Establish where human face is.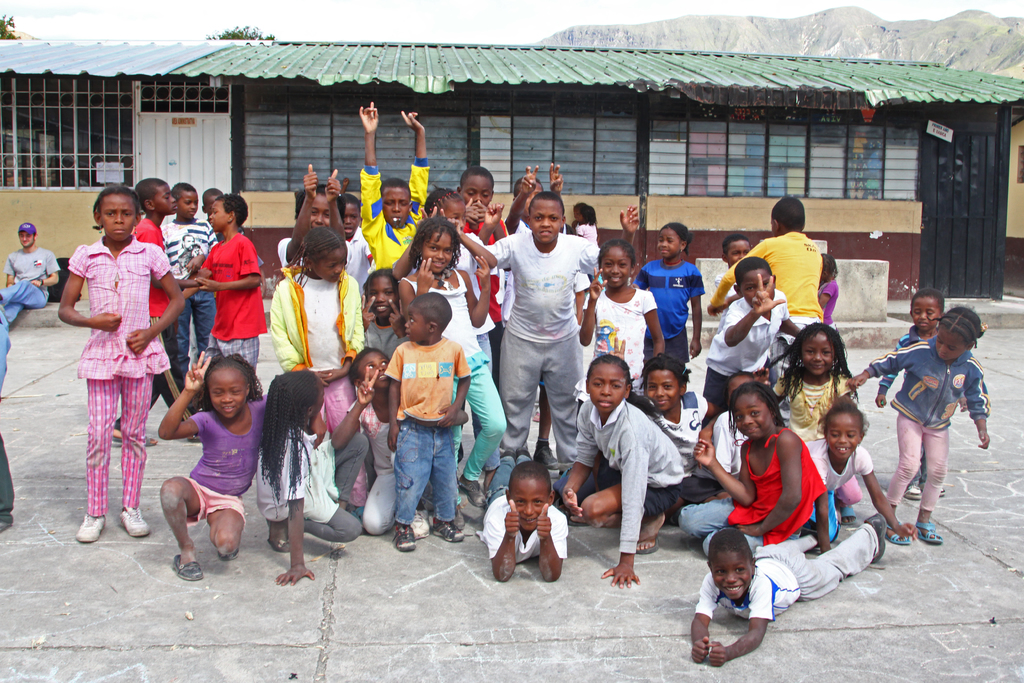
Established at select_region(312, 243, 347, 283).
